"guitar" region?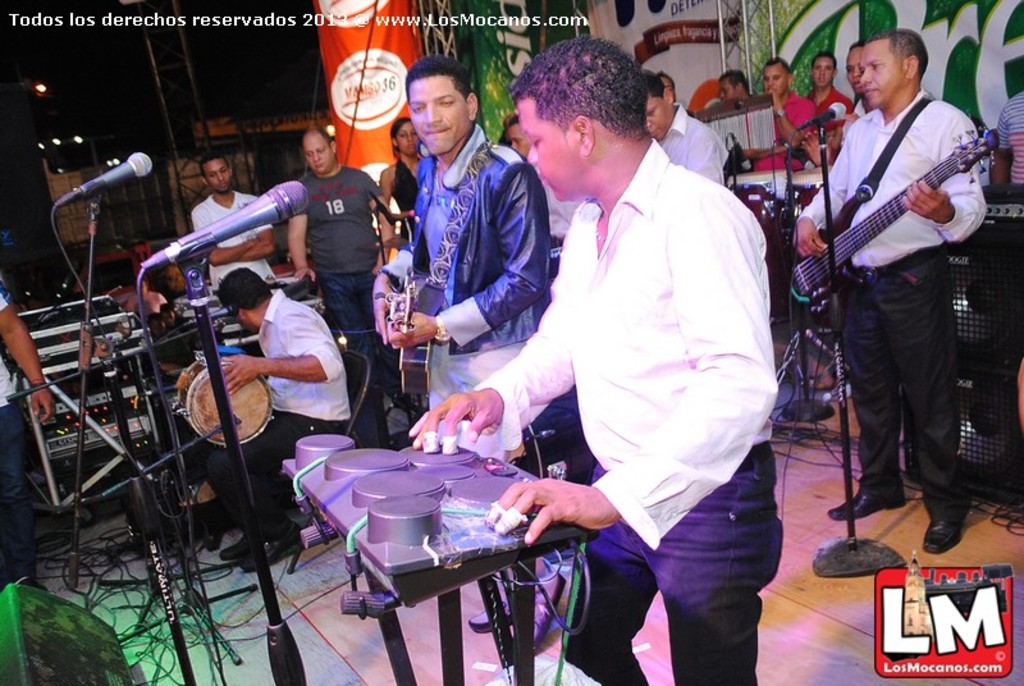
[left=759, top=137, right=1000, bottom=330]
